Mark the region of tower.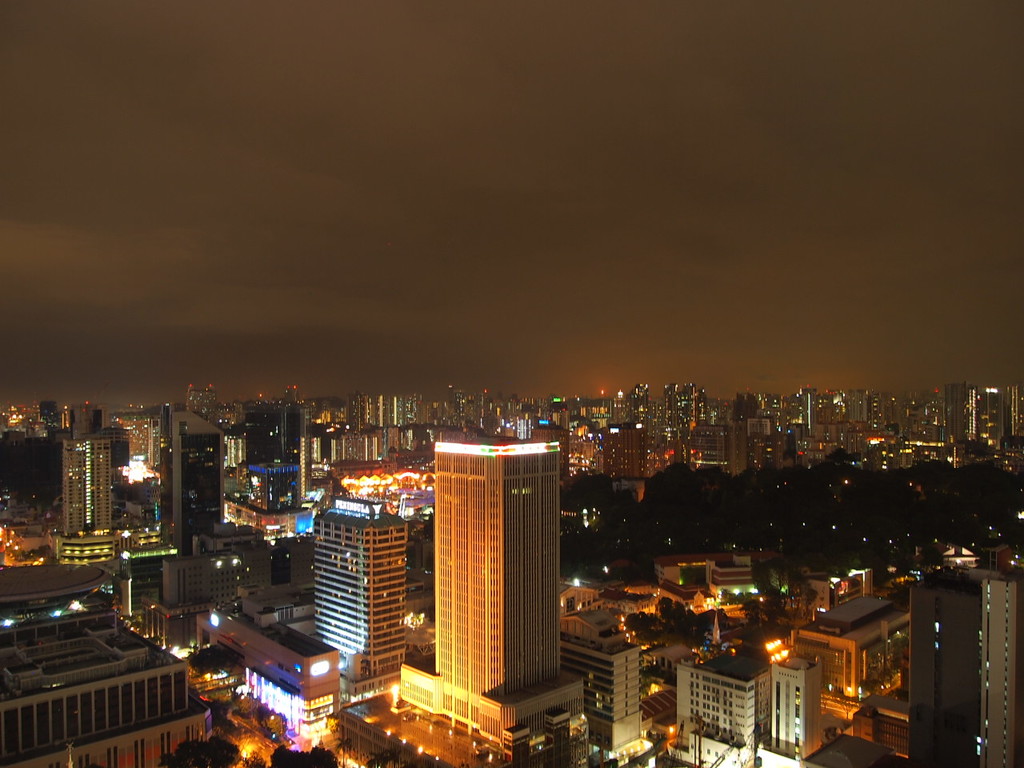
Region: locate(311, 490, 437, 692).
